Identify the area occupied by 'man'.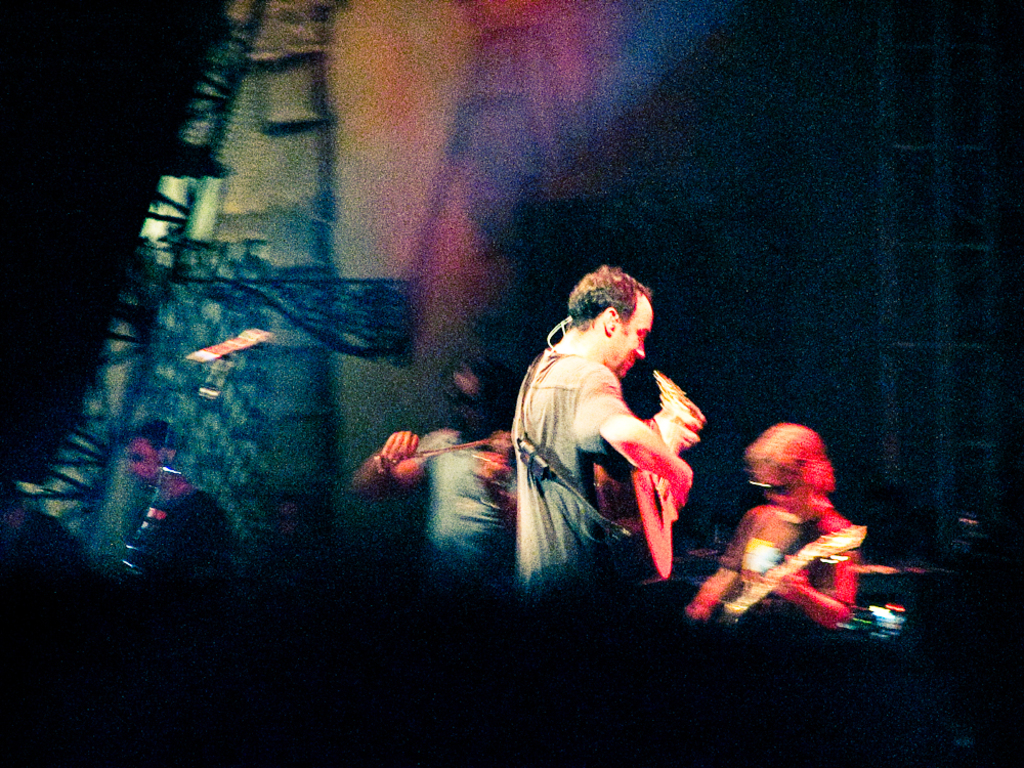
Area: [119,414,237,579].
